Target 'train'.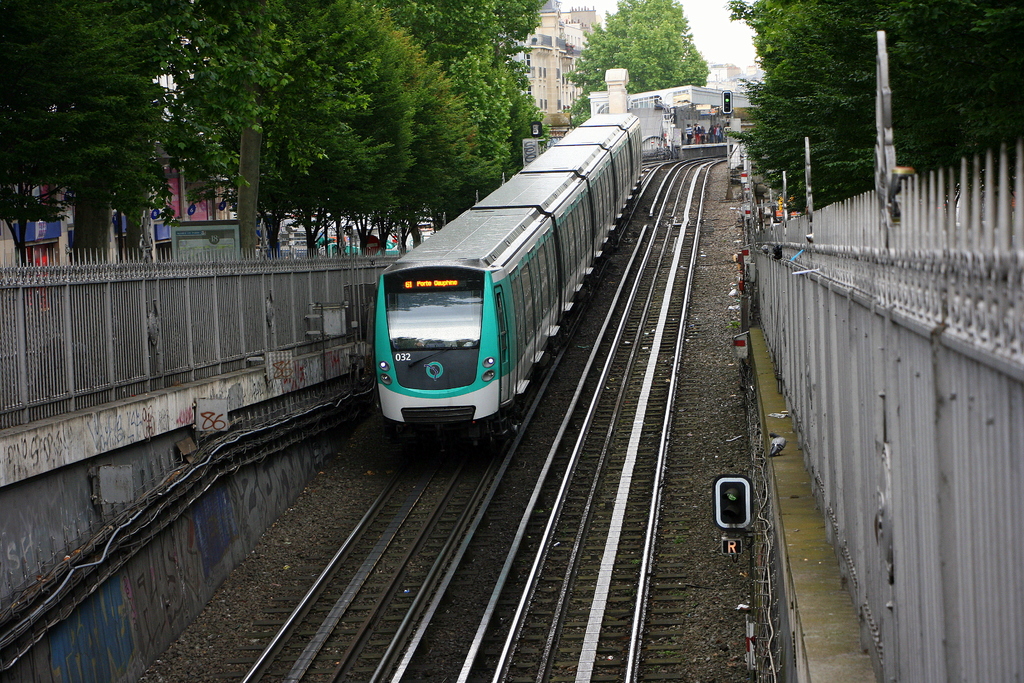
Target region: crop(371, 113, 646, 446).
